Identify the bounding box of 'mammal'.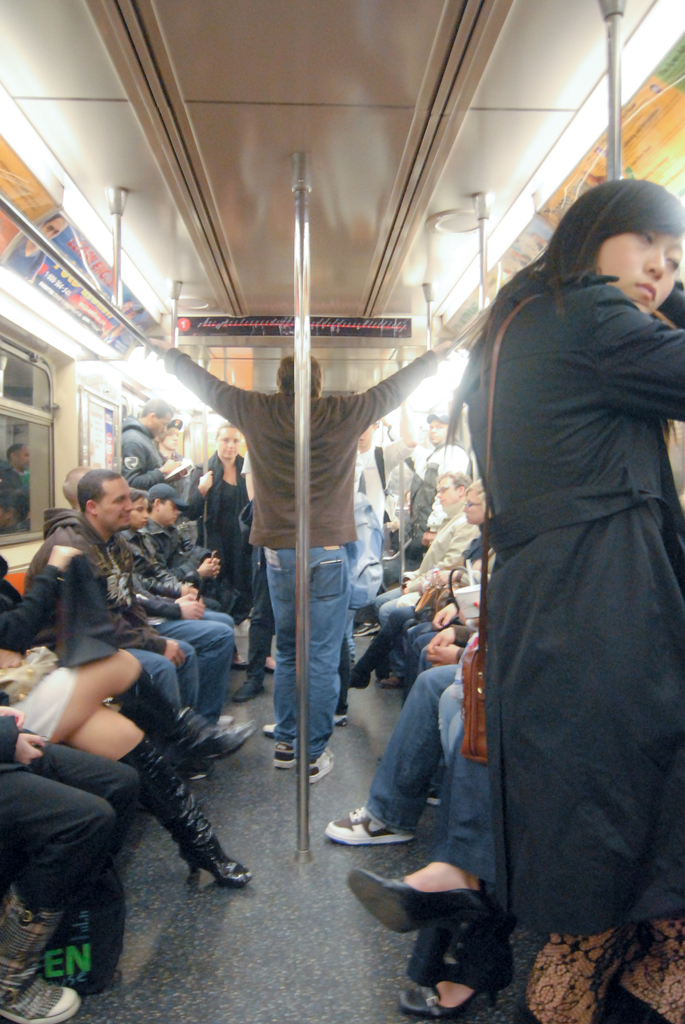
<region>241, 442, 278, 675</region>.
